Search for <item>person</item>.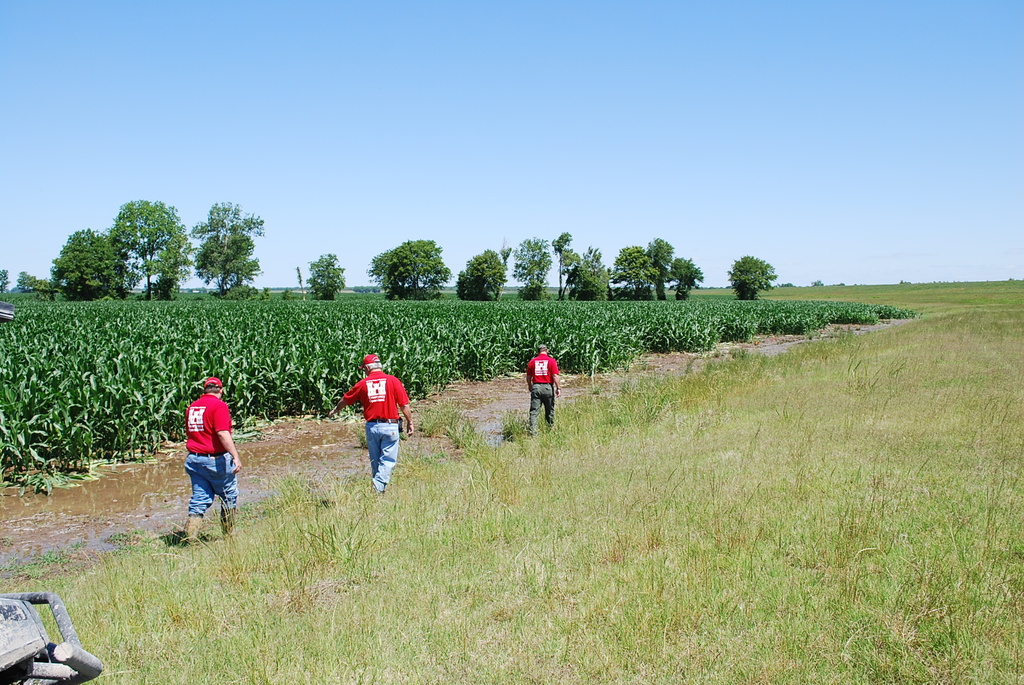
Found at (x1=527, y1=340, x2=561, y2=438).
